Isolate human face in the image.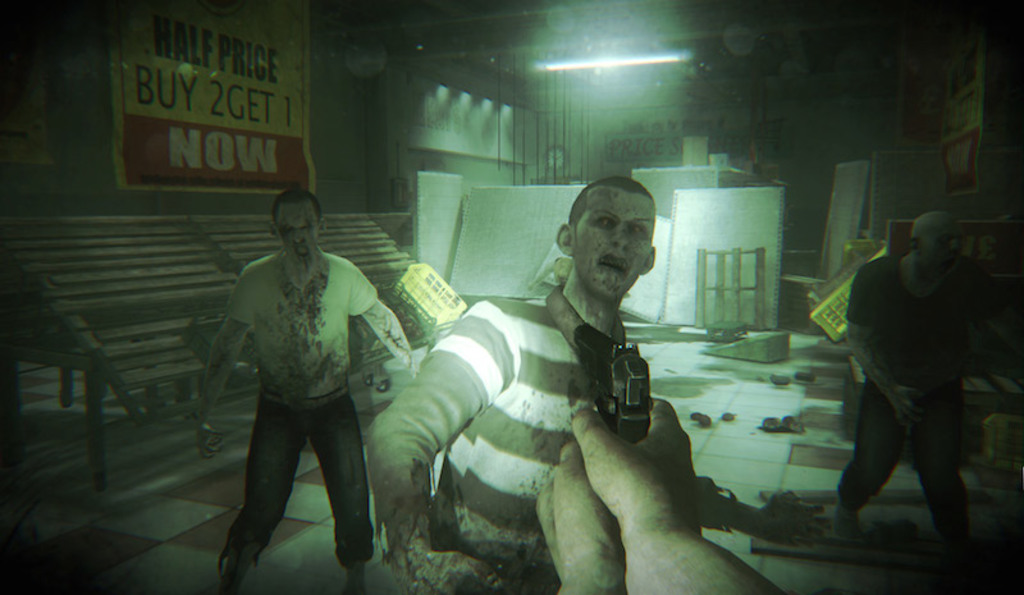
Isolated region: box(918, 221, 959, 266).
